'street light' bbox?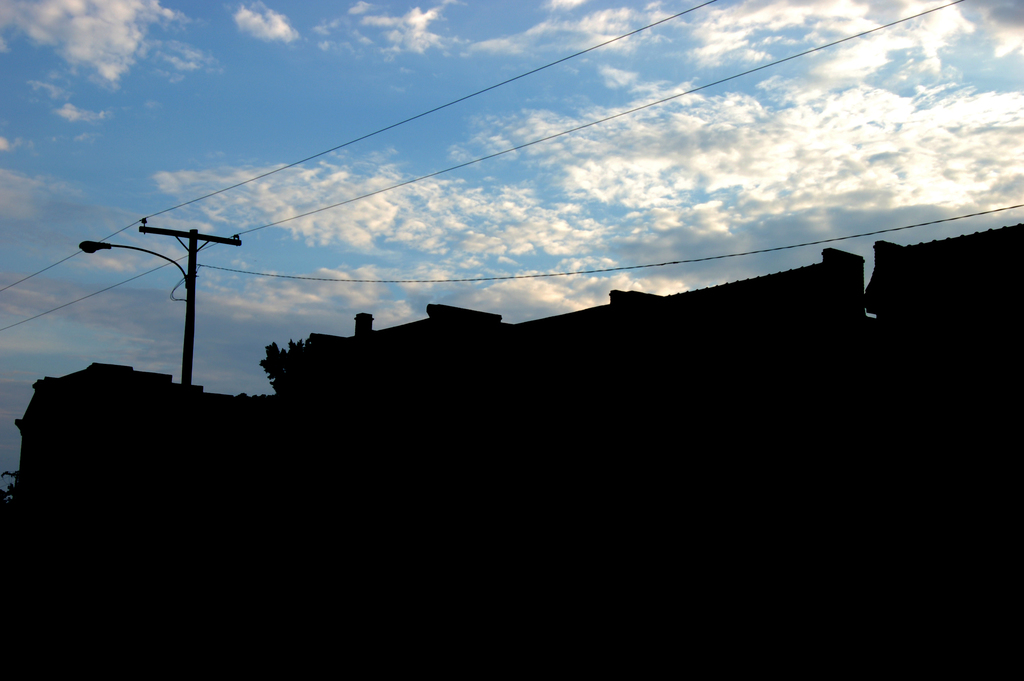
[x1=72, y1=217, x2=196, y2=383]
